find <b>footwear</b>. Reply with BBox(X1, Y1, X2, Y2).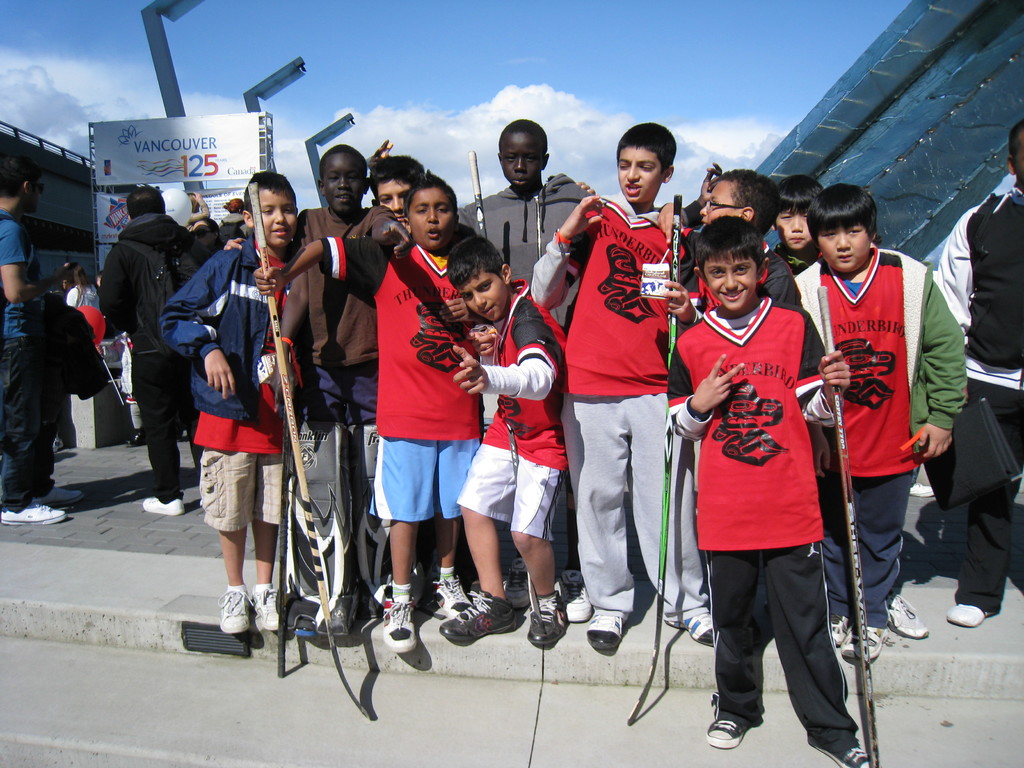
BBox(54, 434, 66, 455).
